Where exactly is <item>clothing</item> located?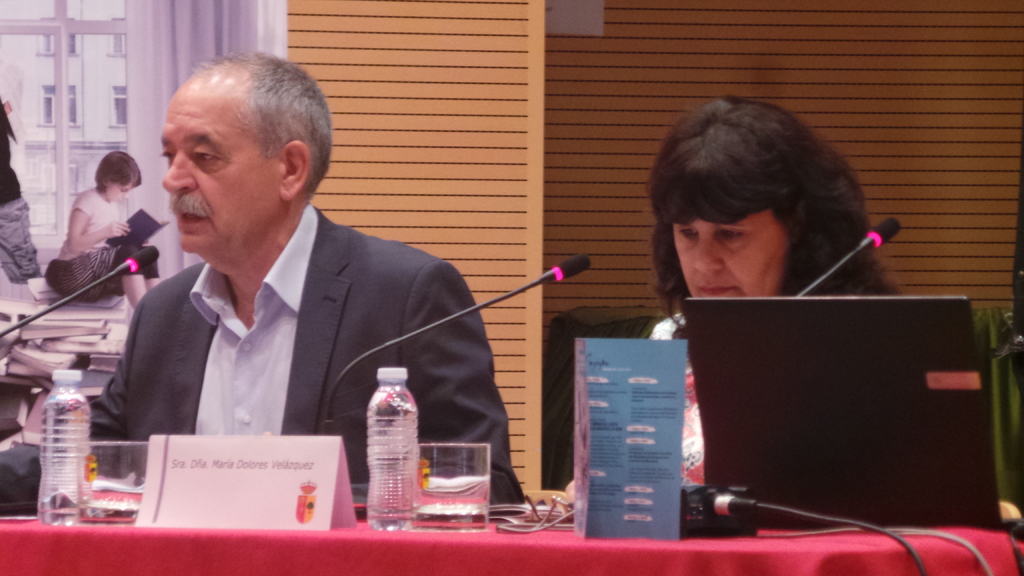
Its bounding box is {"left": 632, "top": 307, "right": 705, "bottom": 504}.
